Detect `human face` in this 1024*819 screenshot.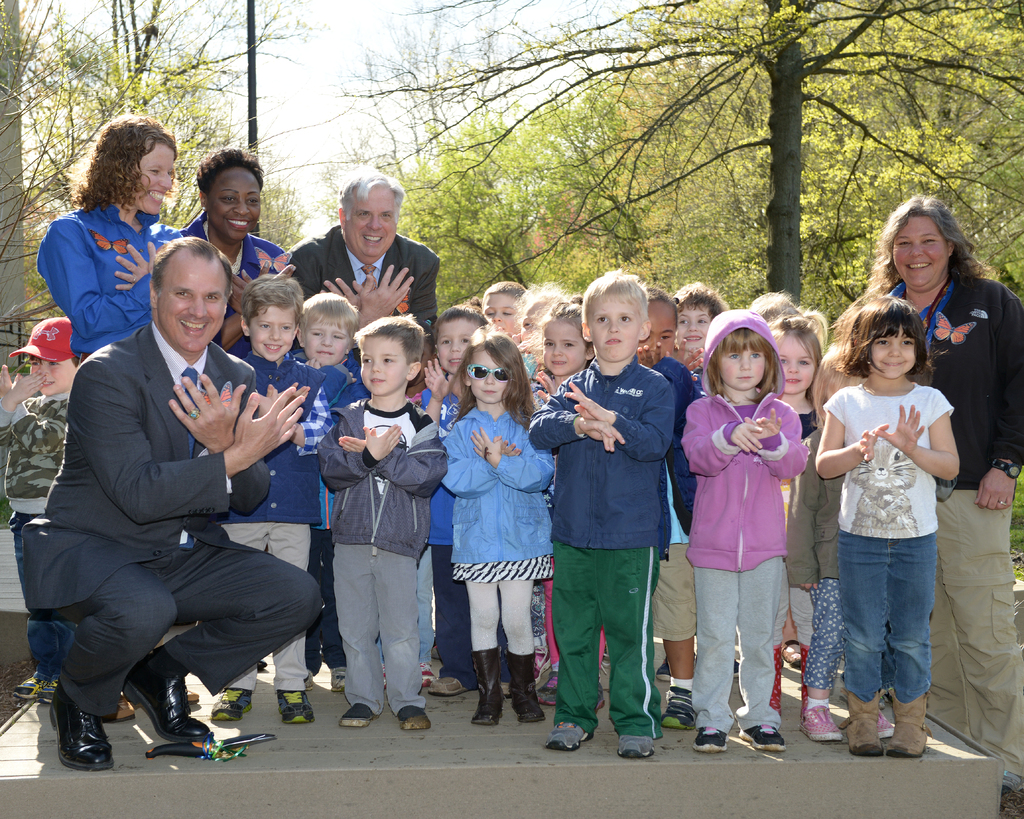
Detection: [29, 353, 80, 392].
